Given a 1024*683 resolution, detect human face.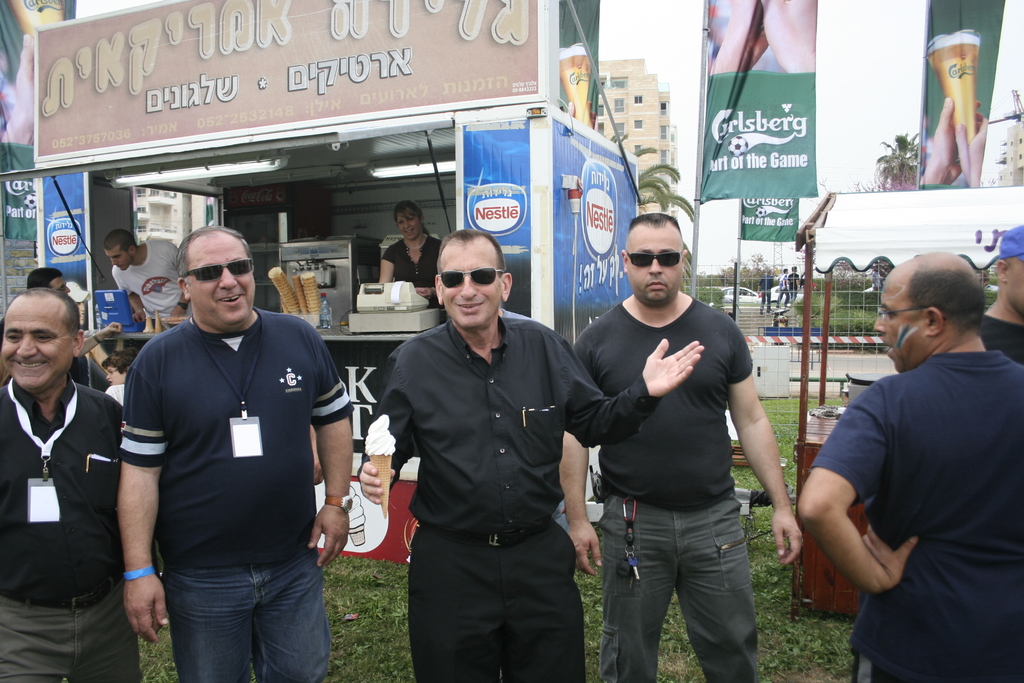
186 234 253 327.
